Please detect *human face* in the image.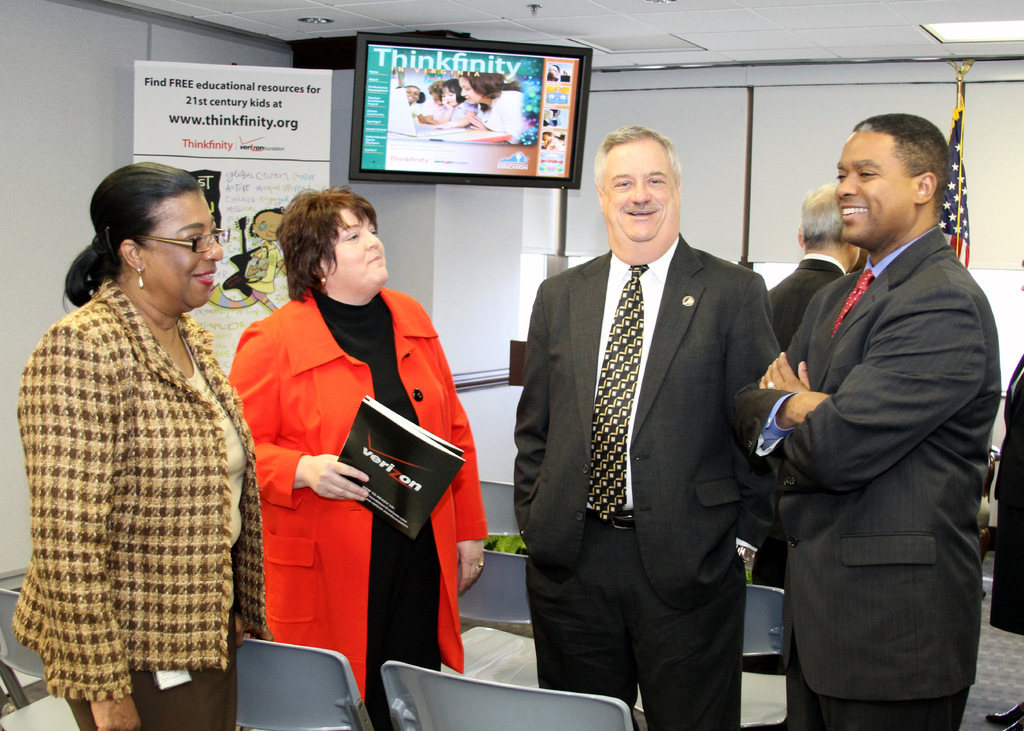
left=541, top=133, right=550, bottom=148.
